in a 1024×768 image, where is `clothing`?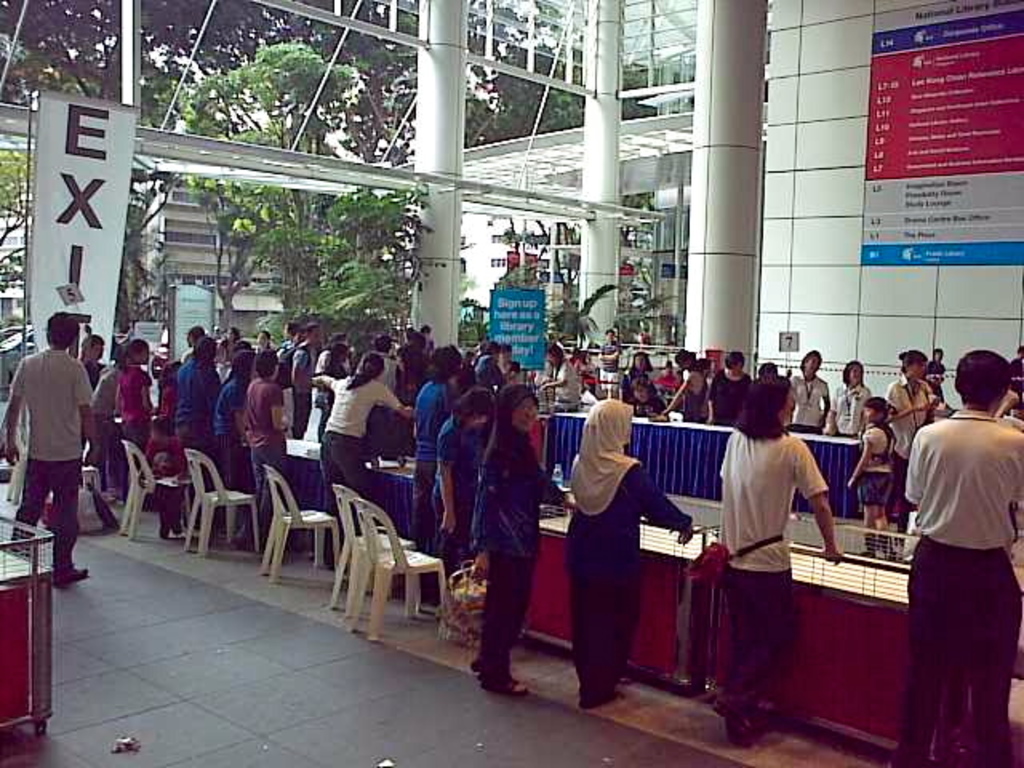
632 387 674 427.
